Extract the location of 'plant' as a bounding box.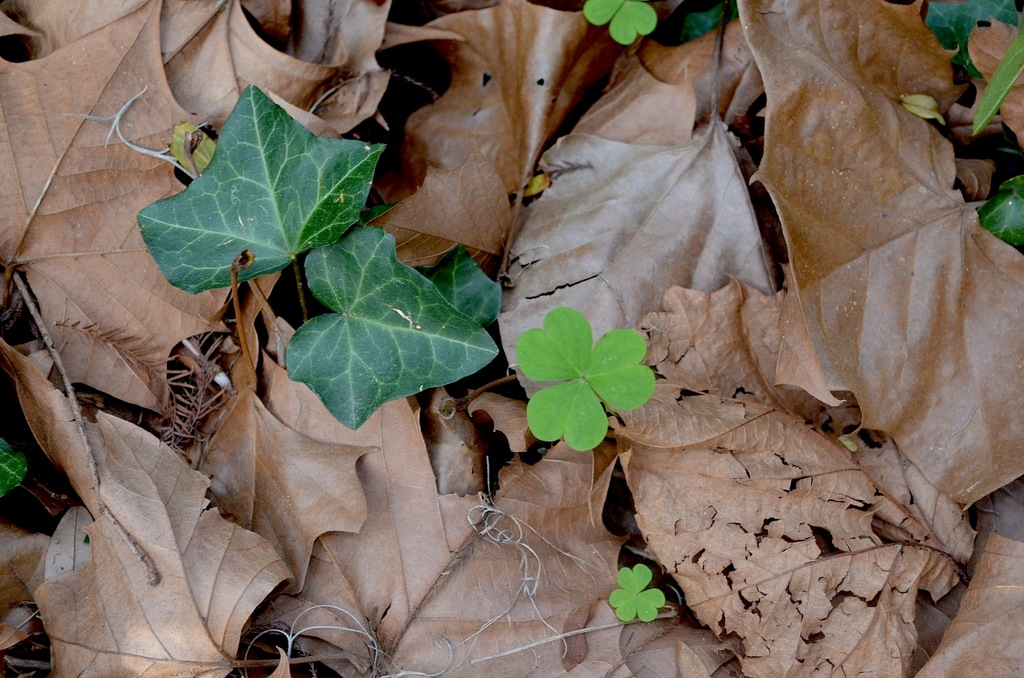
[x1=578, y1=0, x2=669, y2=38].
